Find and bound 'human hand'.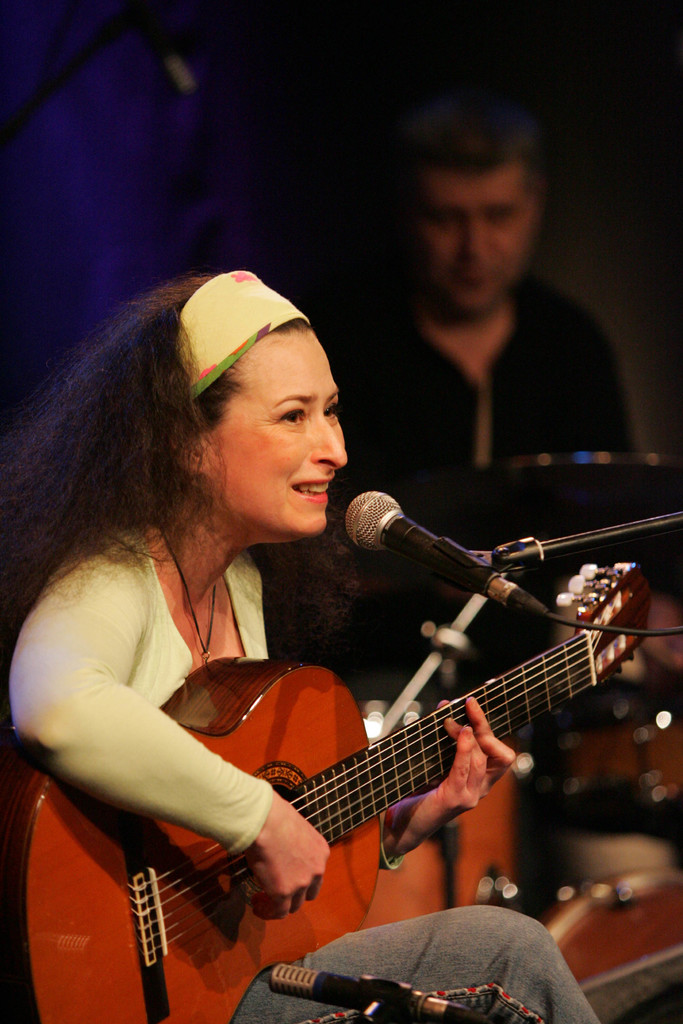
Bound: x1=402, y1=696, x2=519, y2=848.
